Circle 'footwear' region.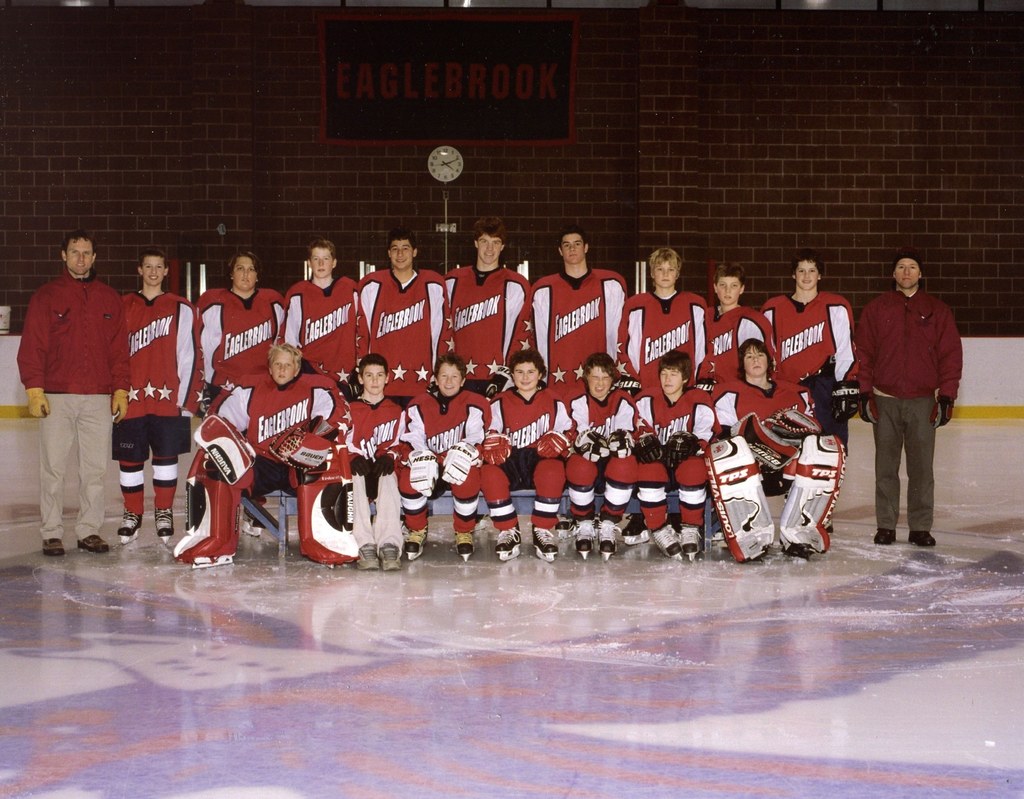
Region: l=622, t=513, r=649, b=537.
